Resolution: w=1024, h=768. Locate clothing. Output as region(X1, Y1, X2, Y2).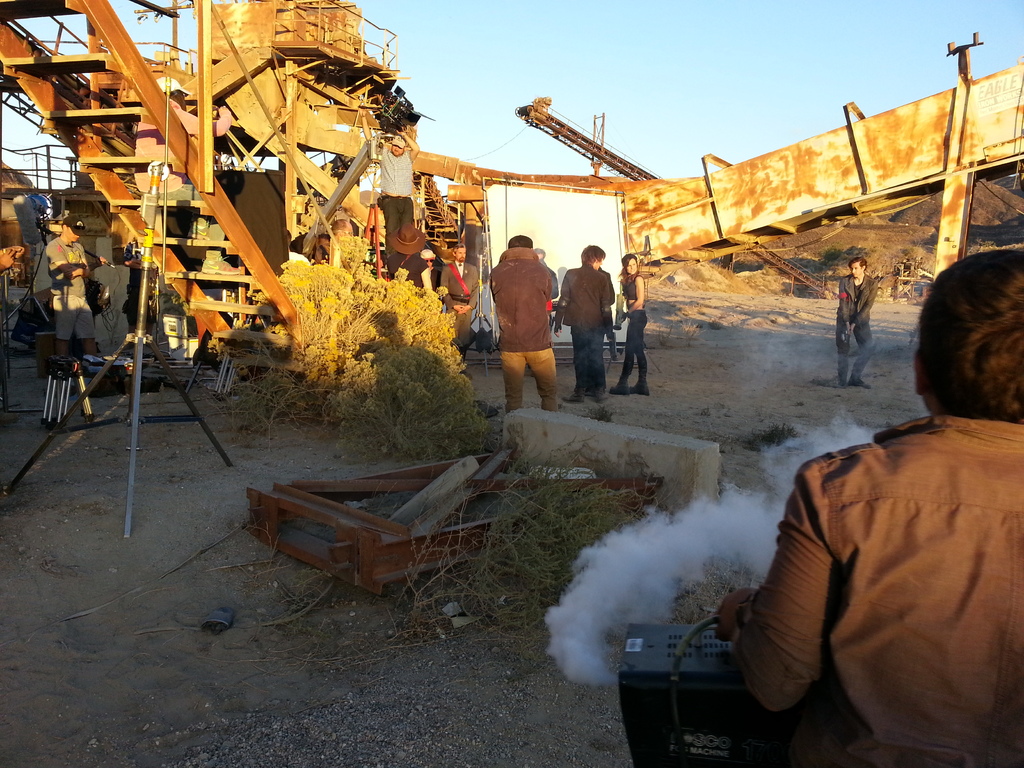
region(439, 260, 479, 365).
